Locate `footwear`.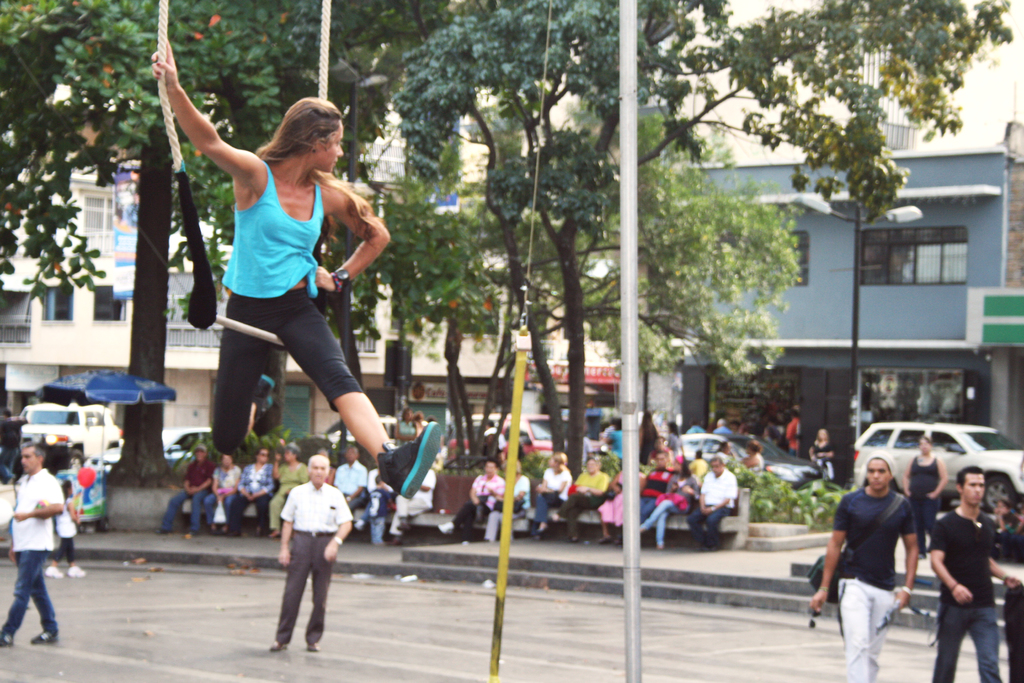
Bounding box: crop(440, 521, 459, 536).
